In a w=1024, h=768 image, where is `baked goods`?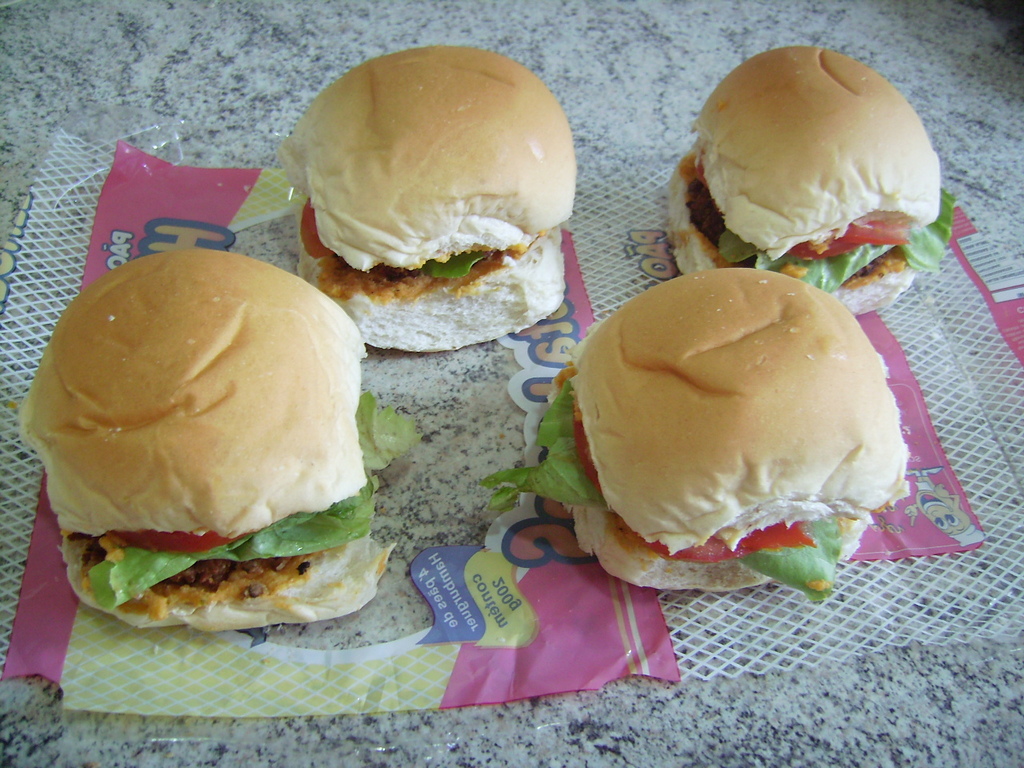
x1=480, y1=266, x2=910, y2=586.
